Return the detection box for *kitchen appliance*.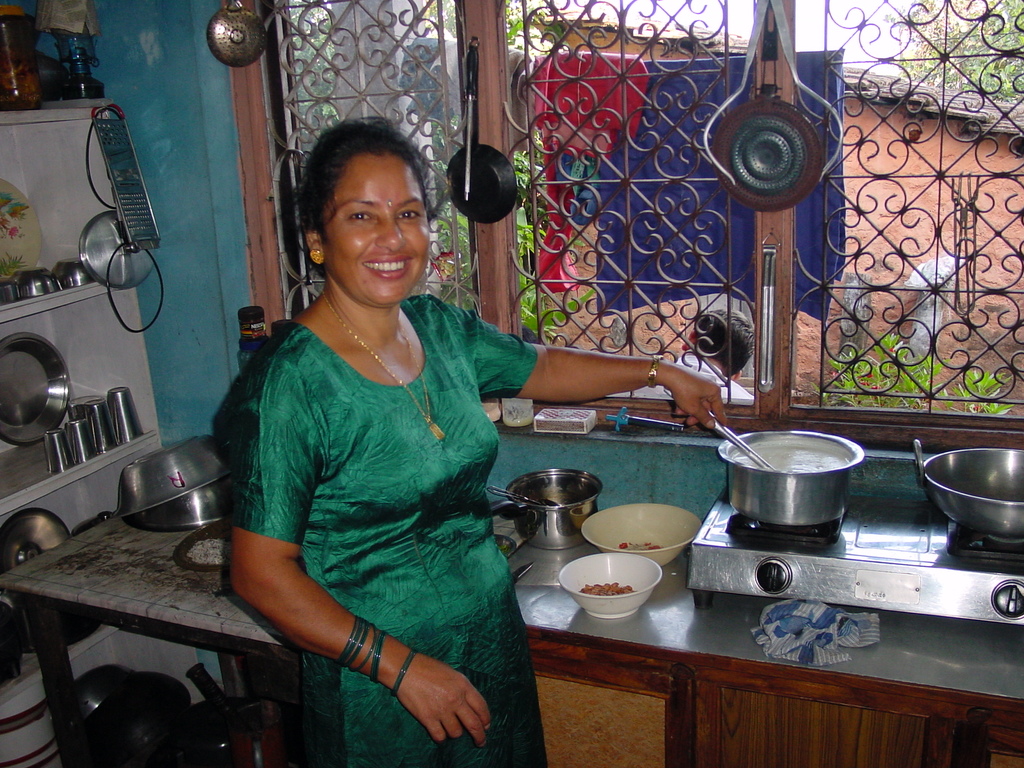
80:127:157:337.
